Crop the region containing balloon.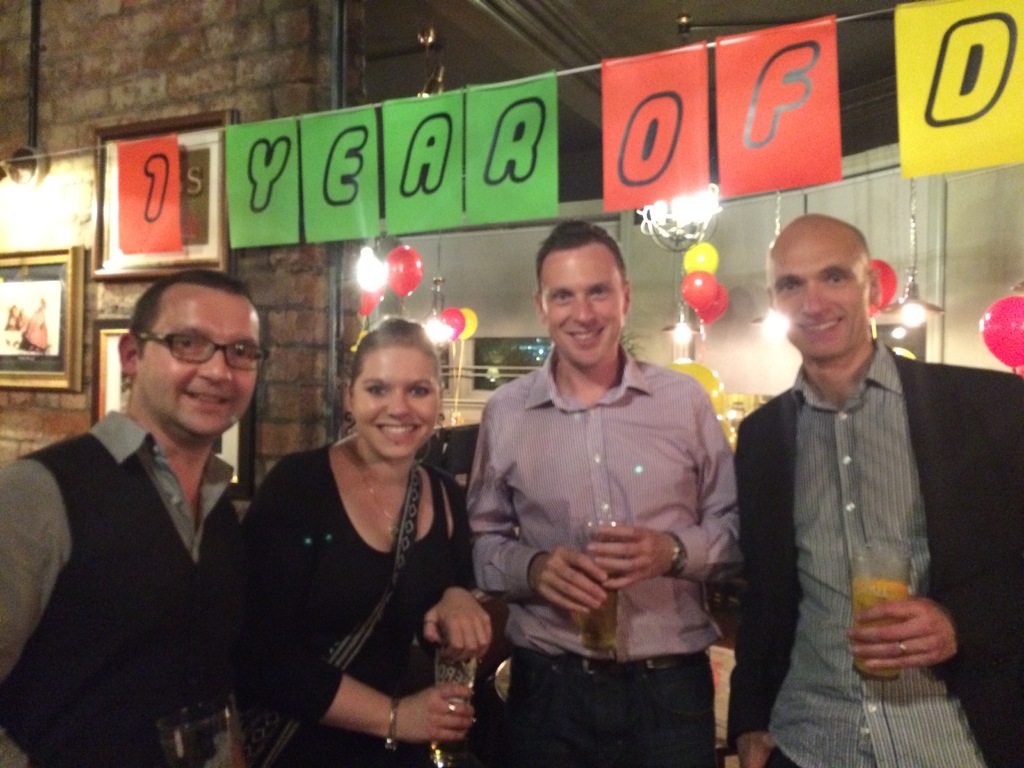
Crop region: rect(438, 308, 462, 343).
